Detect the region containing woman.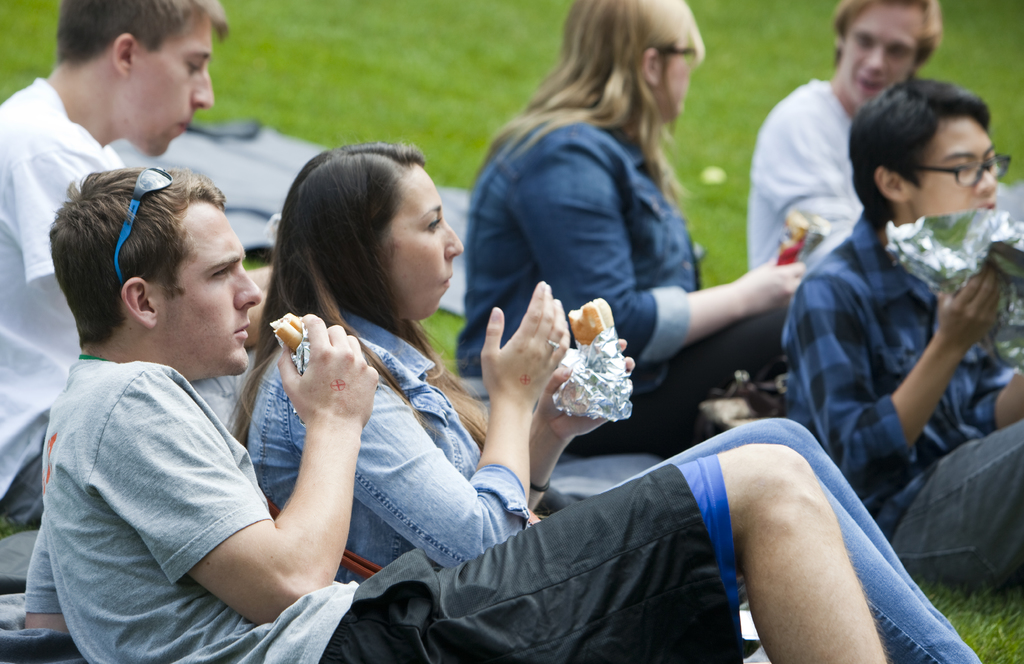
(x1=224, y1=138, x2=982, y2=663).
